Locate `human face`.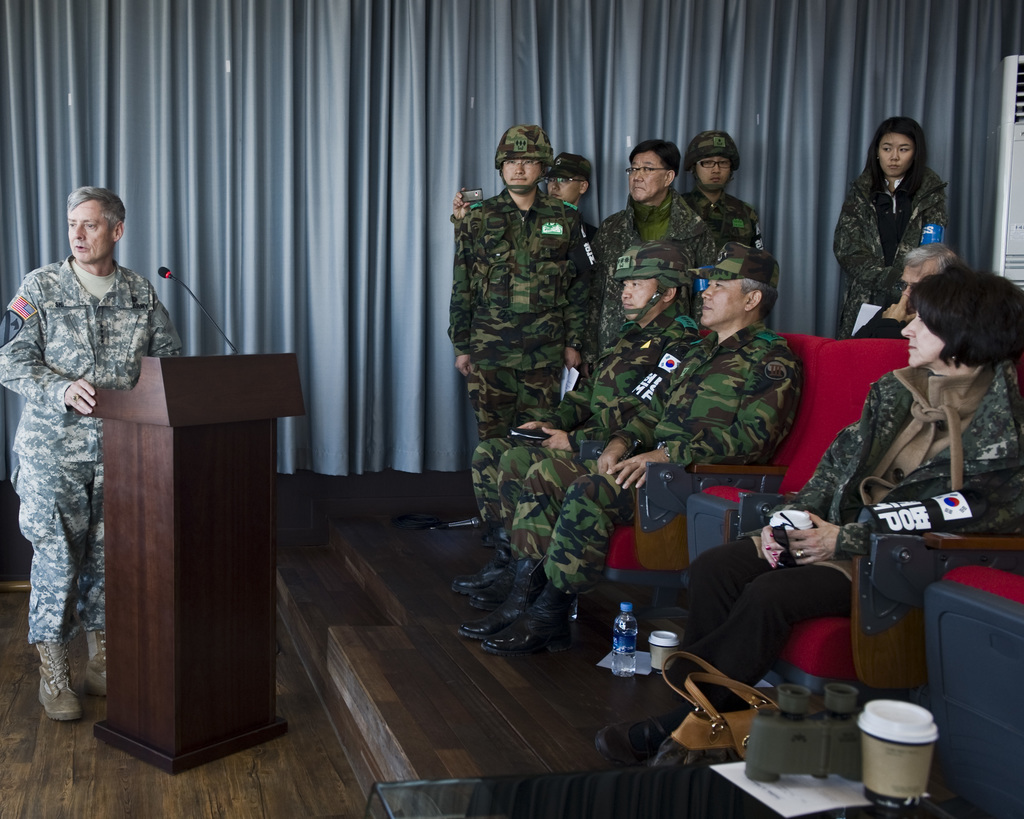
Bounding box: box(632, 152, 666, 203).
